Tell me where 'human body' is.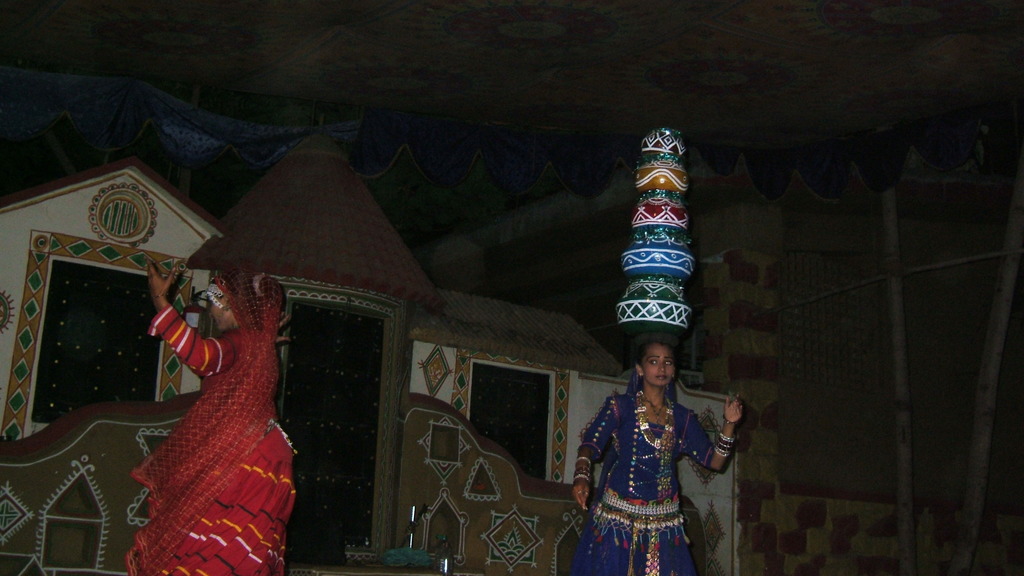
'human body' is at Rect(562, 343, 736, 575).
